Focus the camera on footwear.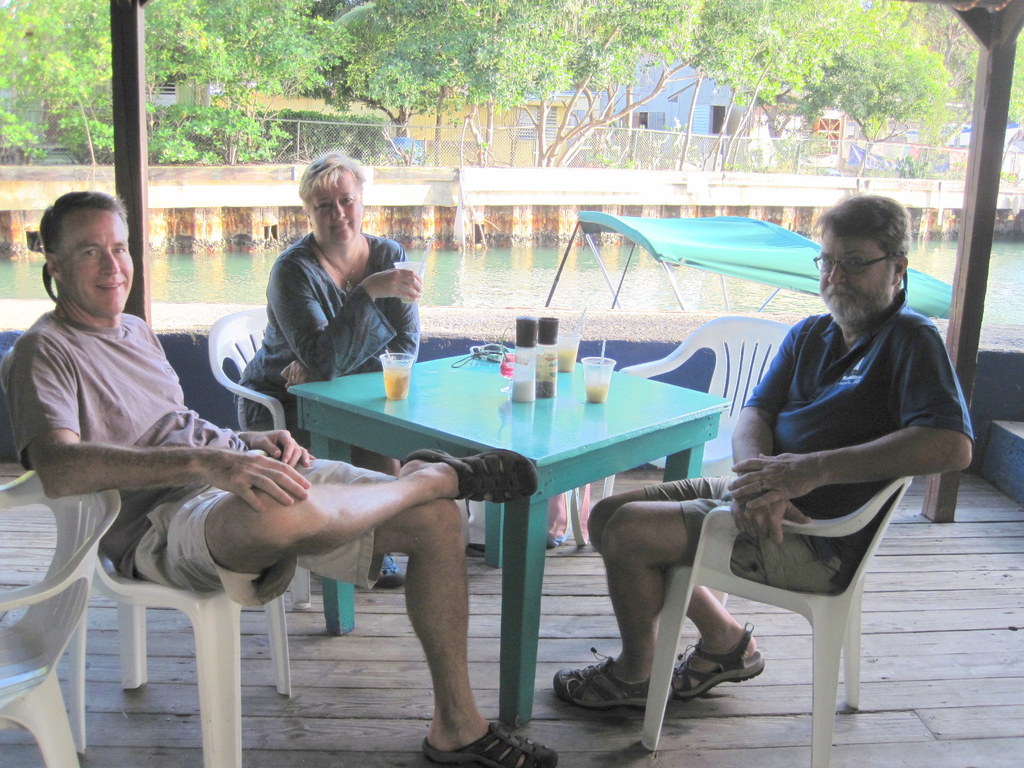
Focus region: [396, 447, 543, 517].
